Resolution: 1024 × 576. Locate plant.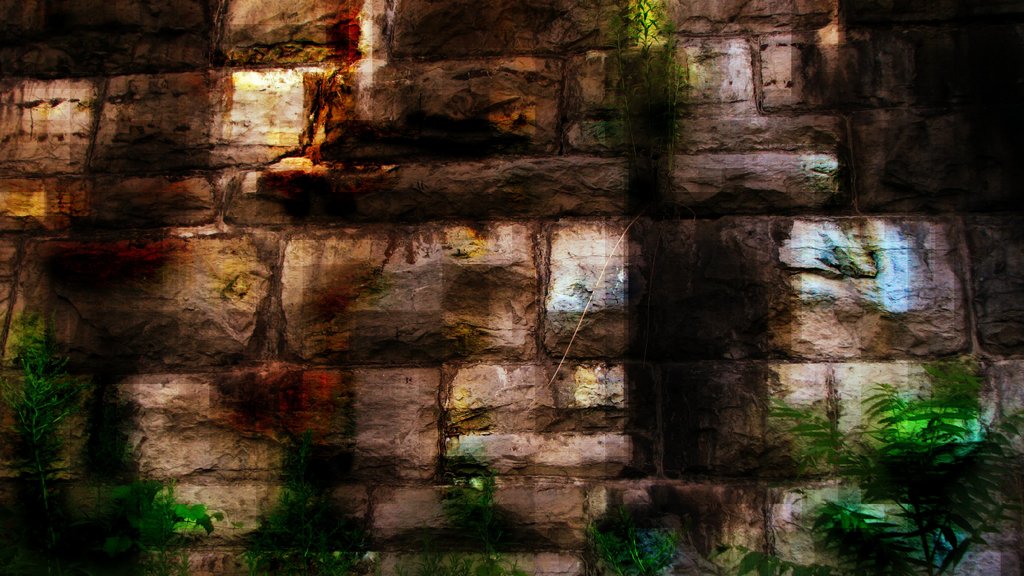
bbox=(705, 520, 791, 575).
